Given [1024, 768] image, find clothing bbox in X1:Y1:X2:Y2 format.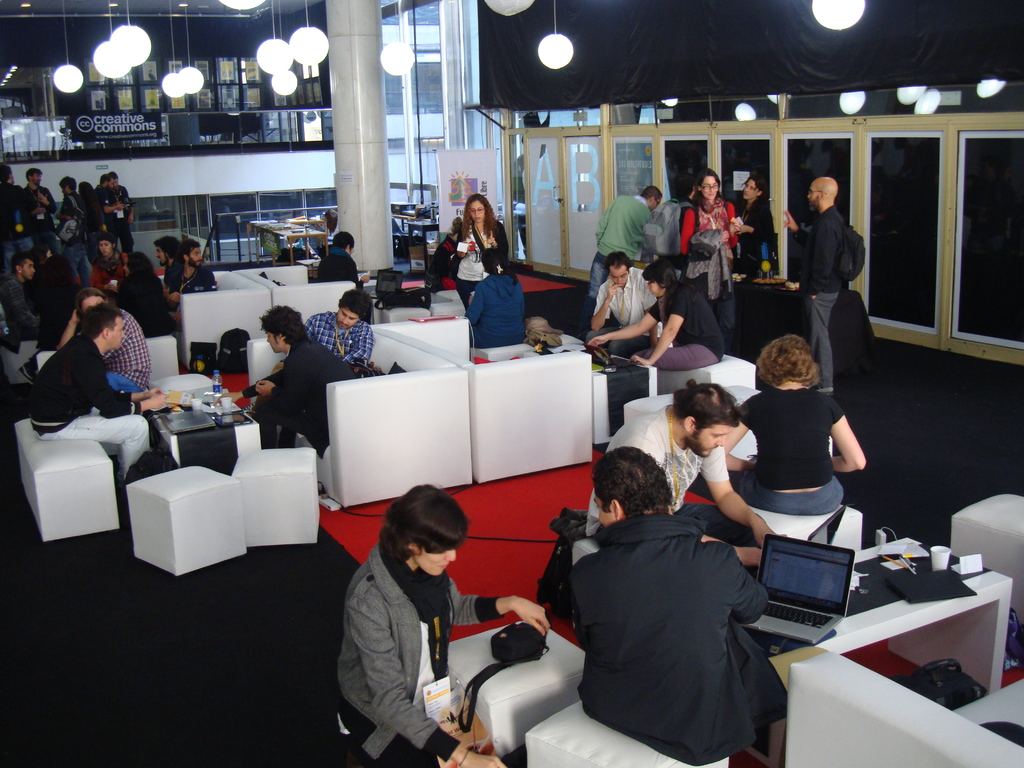
34:337:133:483.
